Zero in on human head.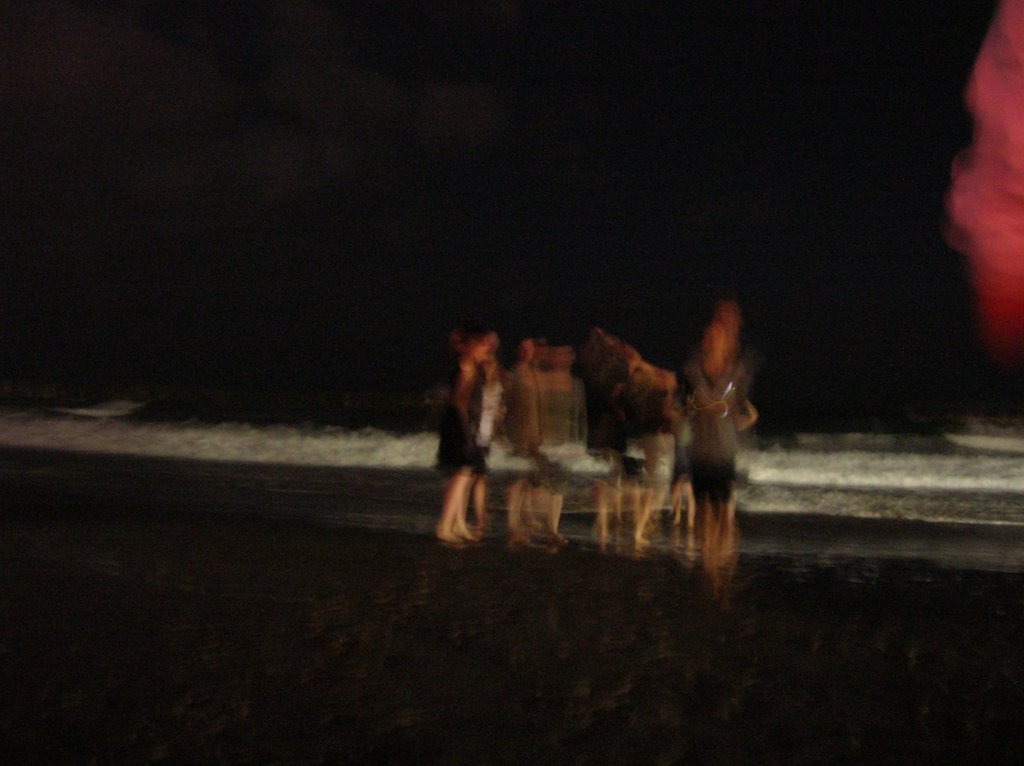
Zeroed in: 700/320/725/346.
